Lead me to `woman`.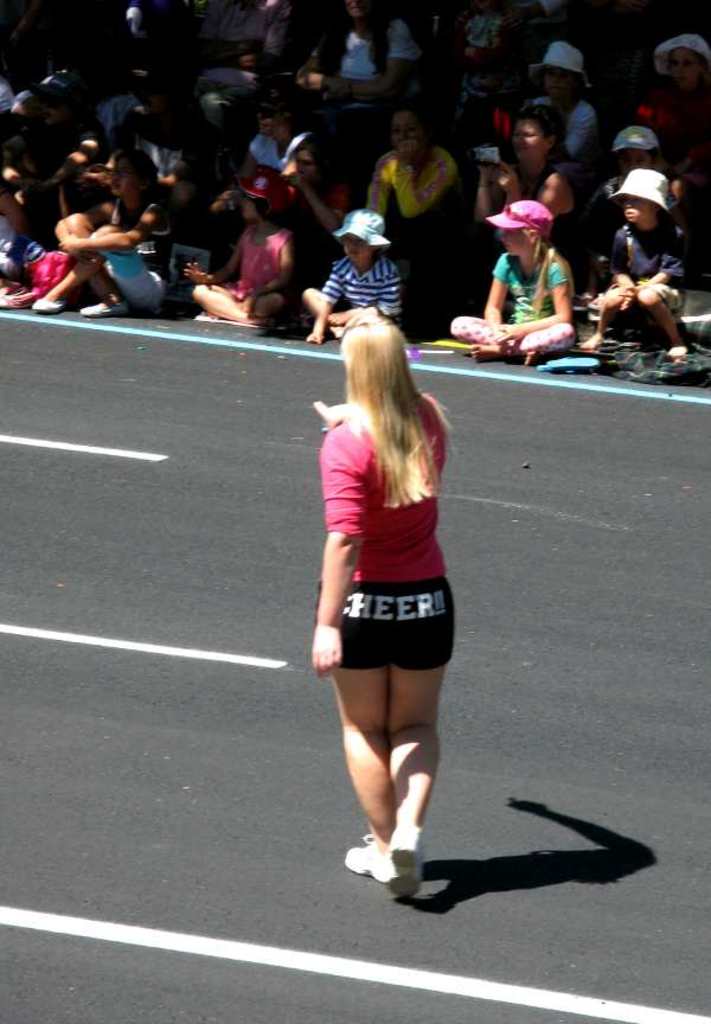
Lead to x1=301 y1=275 x2=482 y2=894.
